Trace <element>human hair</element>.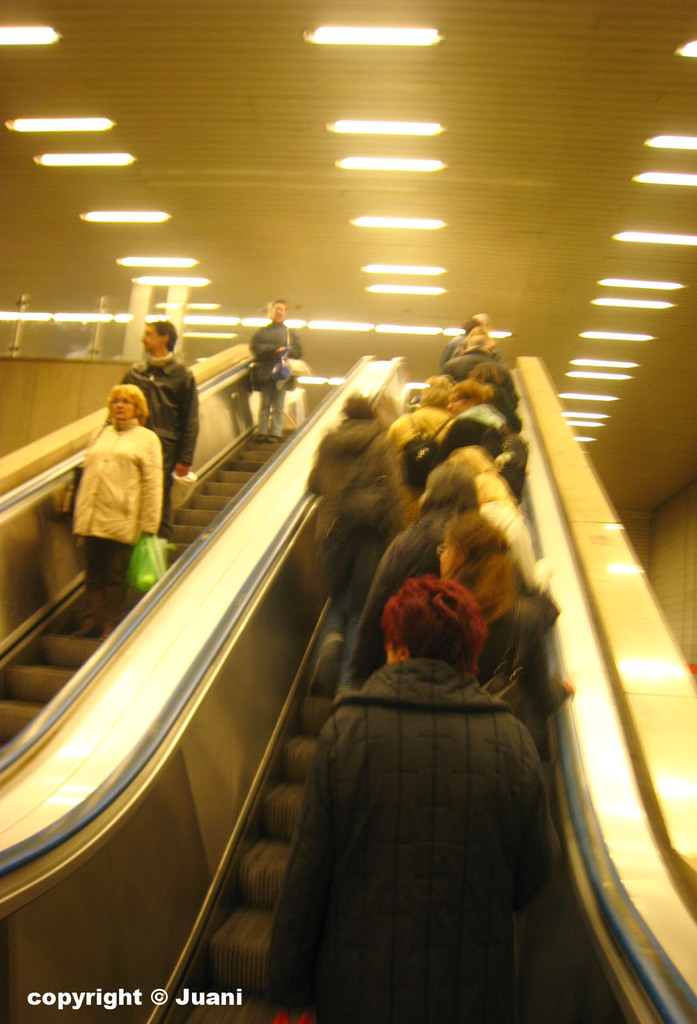
Traced to {"left": 415, "top": 373, "right": 456, "bottom": 410}.
